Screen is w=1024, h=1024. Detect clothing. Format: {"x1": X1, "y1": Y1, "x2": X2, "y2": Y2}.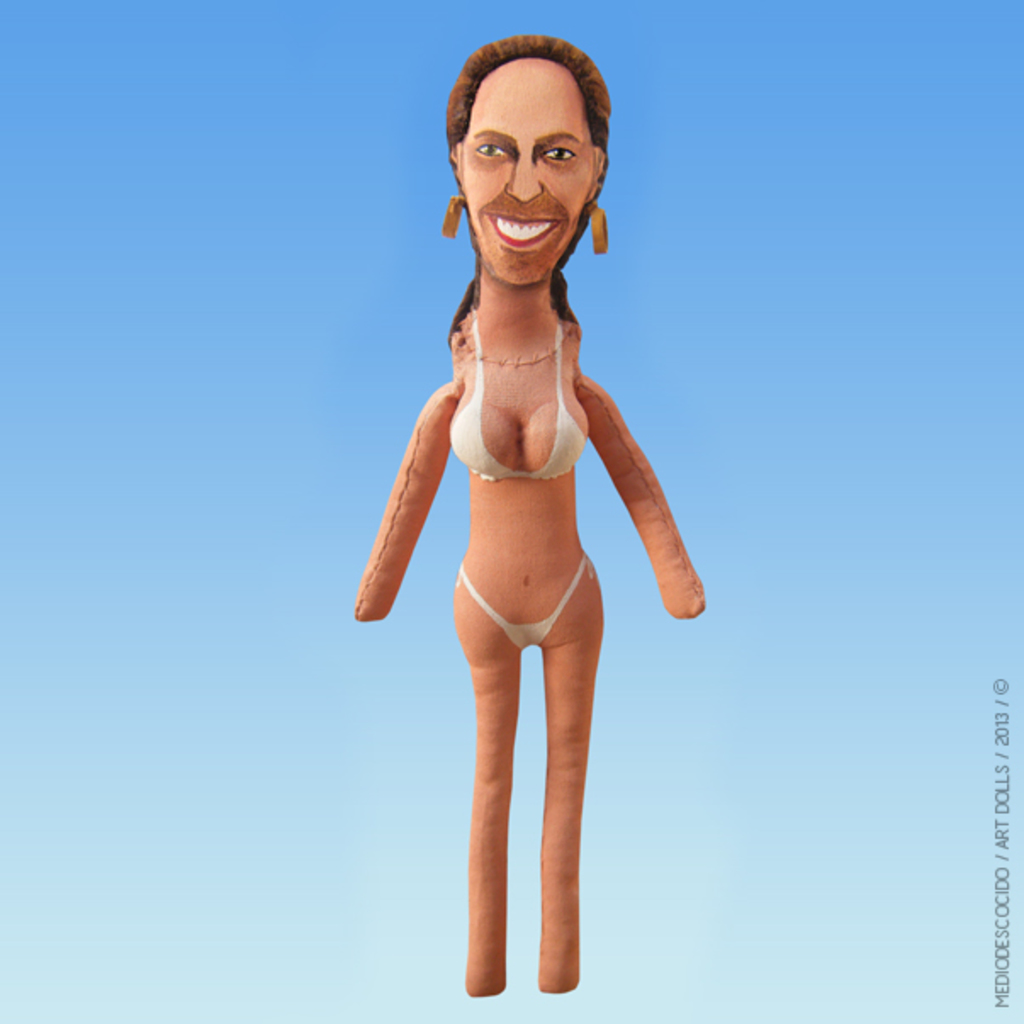
{"x1": 448, "y1": 299, "x2": 601, "y2": 481}.
